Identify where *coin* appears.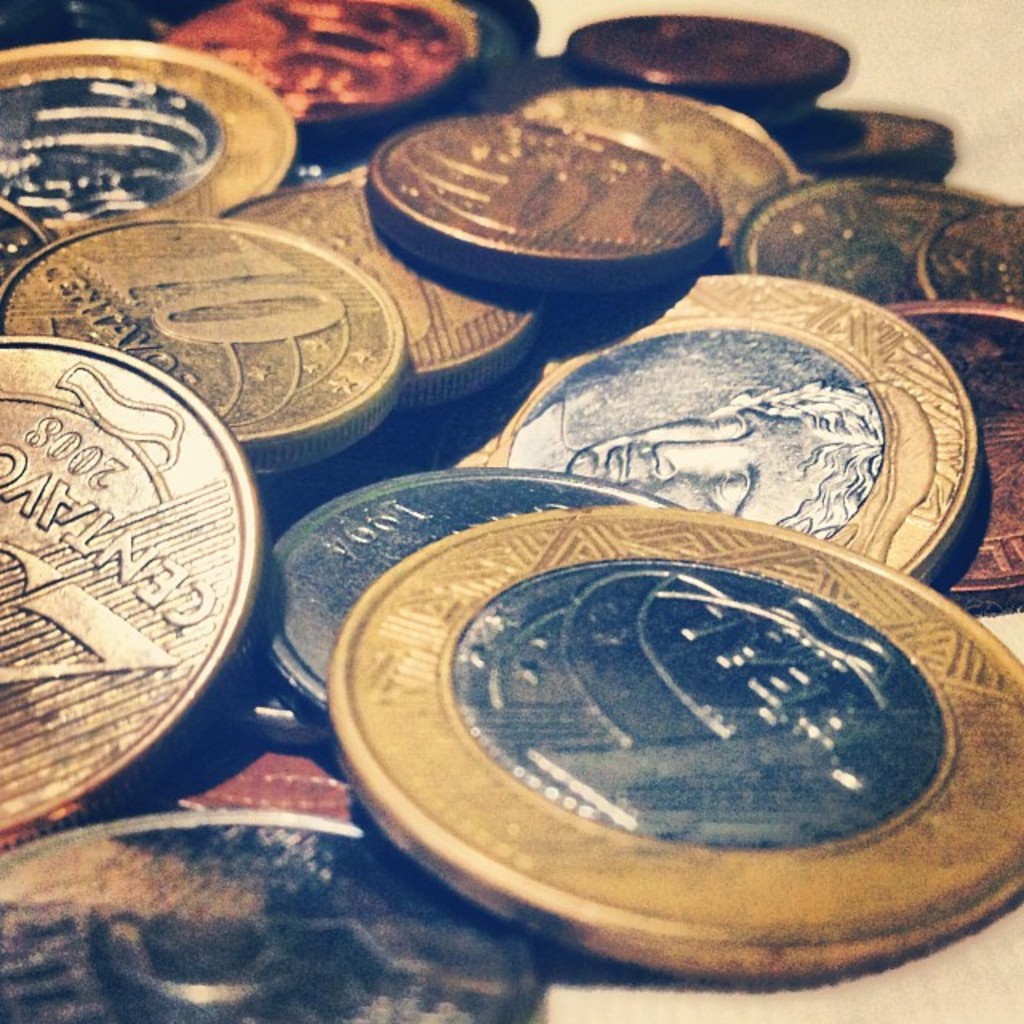
Appears at [x1=0, y1=32, x2=304, y2=283].
